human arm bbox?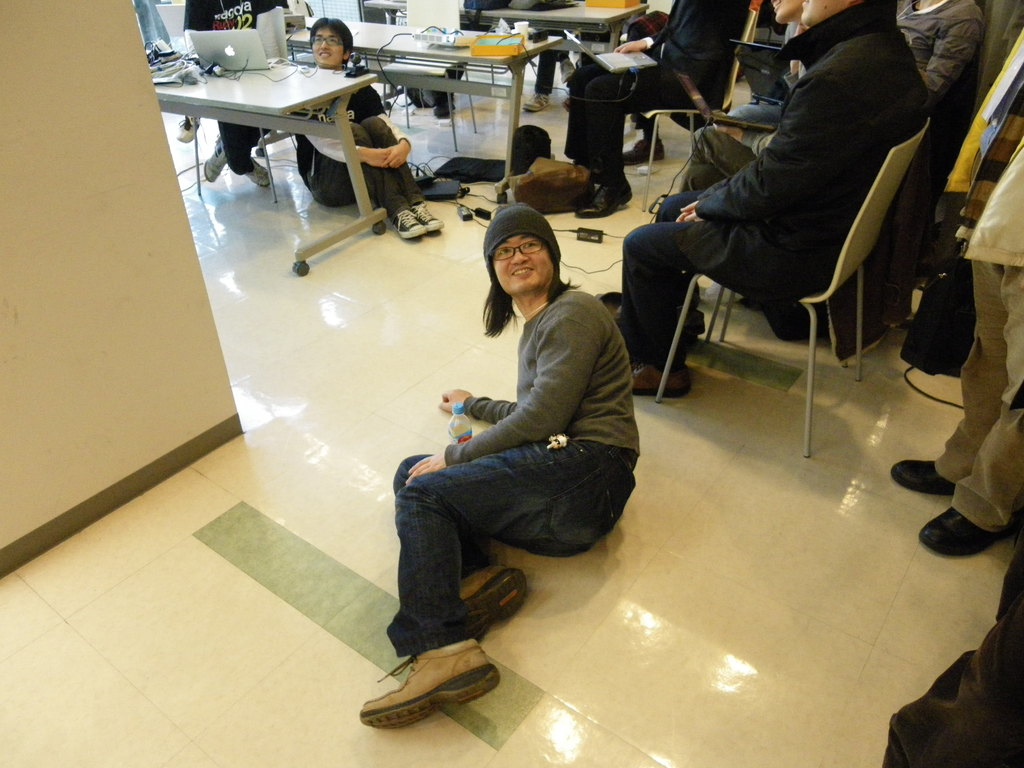
<bbox>314, 122, 393, 171</bbox>
